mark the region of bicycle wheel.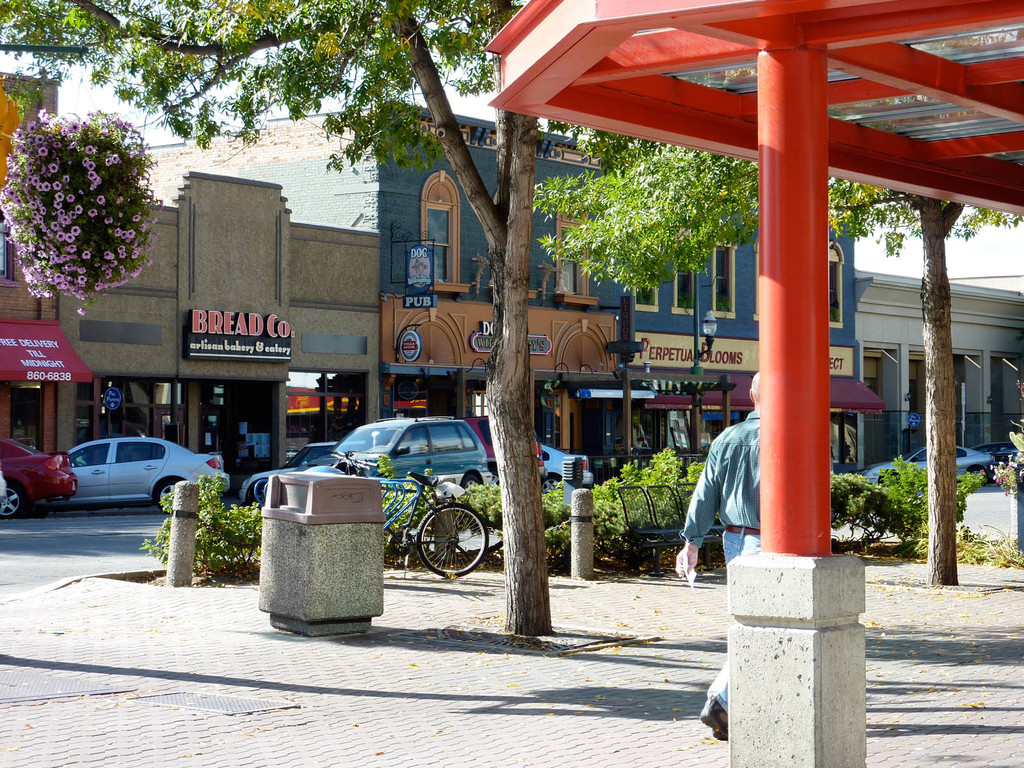
Region: <box>416,502,489,576</box>.
